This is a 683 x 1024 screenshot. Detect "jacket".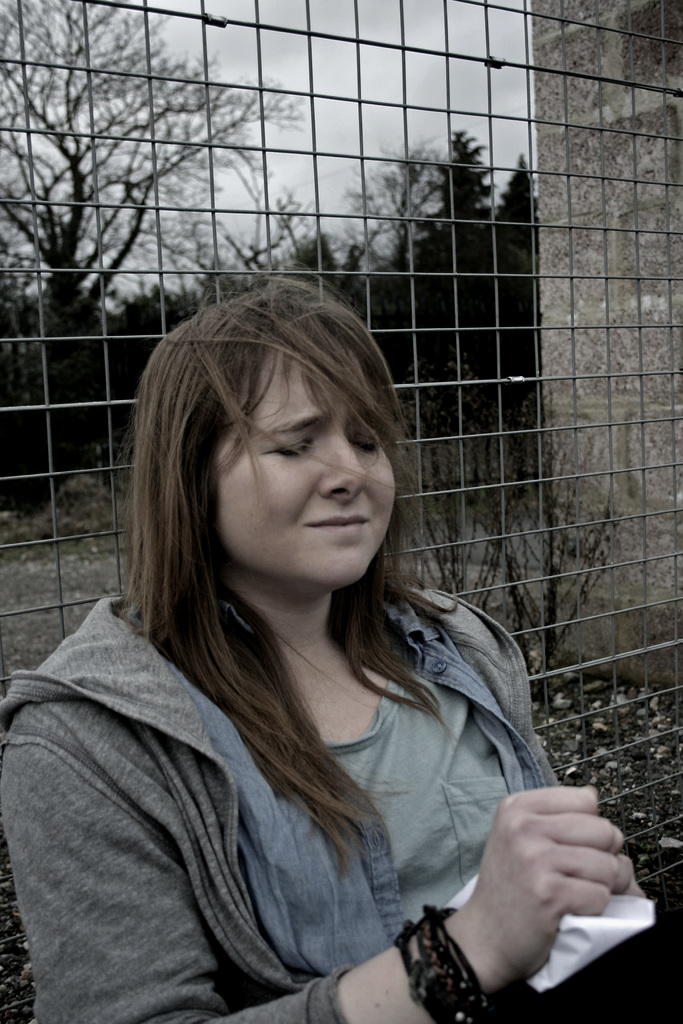
0:567:682:1023.
